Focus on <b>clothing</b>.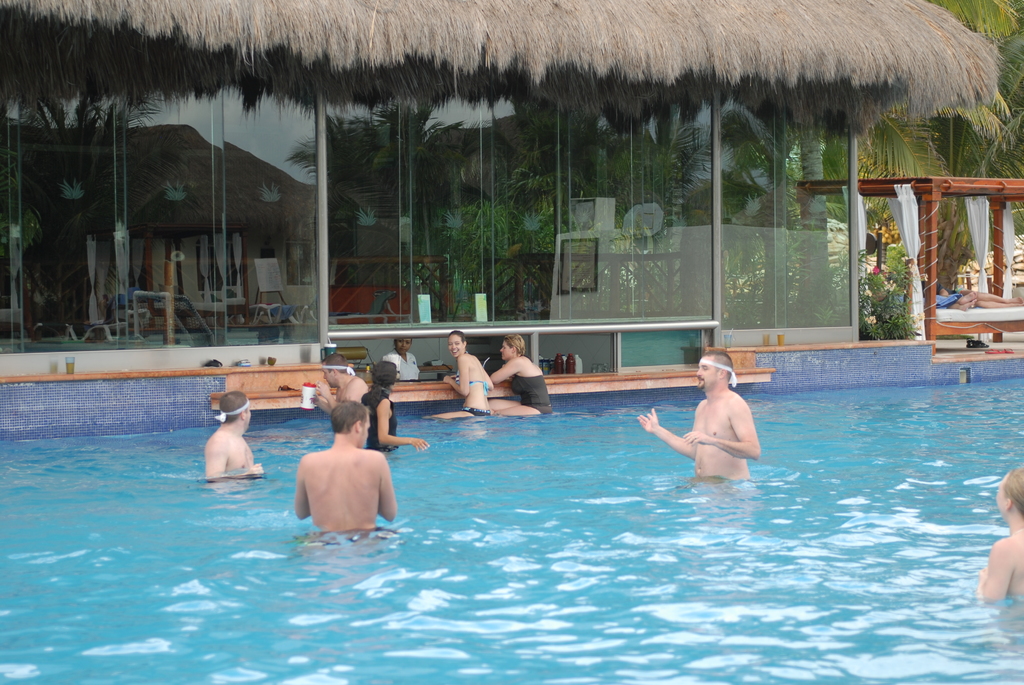
Focused at bbox=[361, 375, 396, 458].
